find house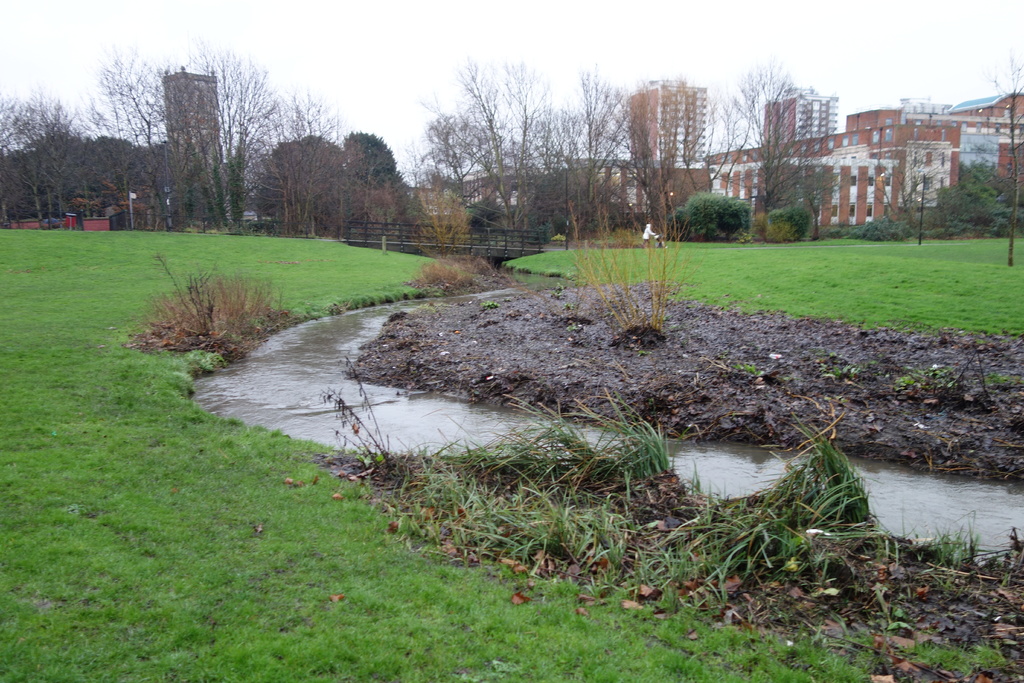
BBox(158, 62, 223, 219)
